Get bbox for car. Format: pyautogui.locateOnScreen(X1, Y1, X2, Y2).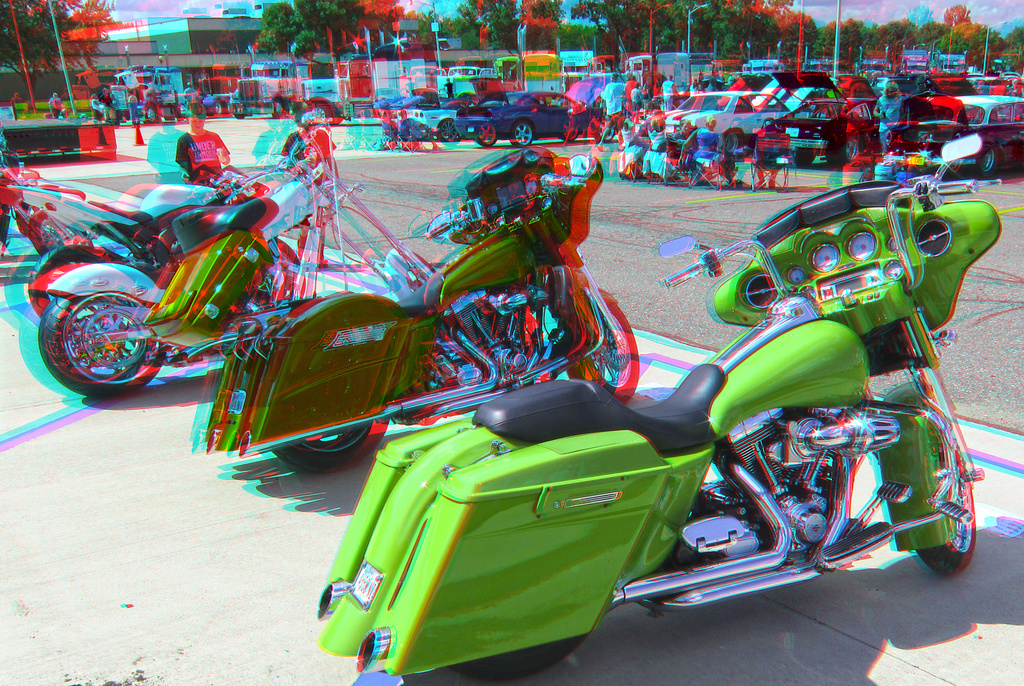
pyautogui.locateOnScreen(880, 87, 1023, 180).
